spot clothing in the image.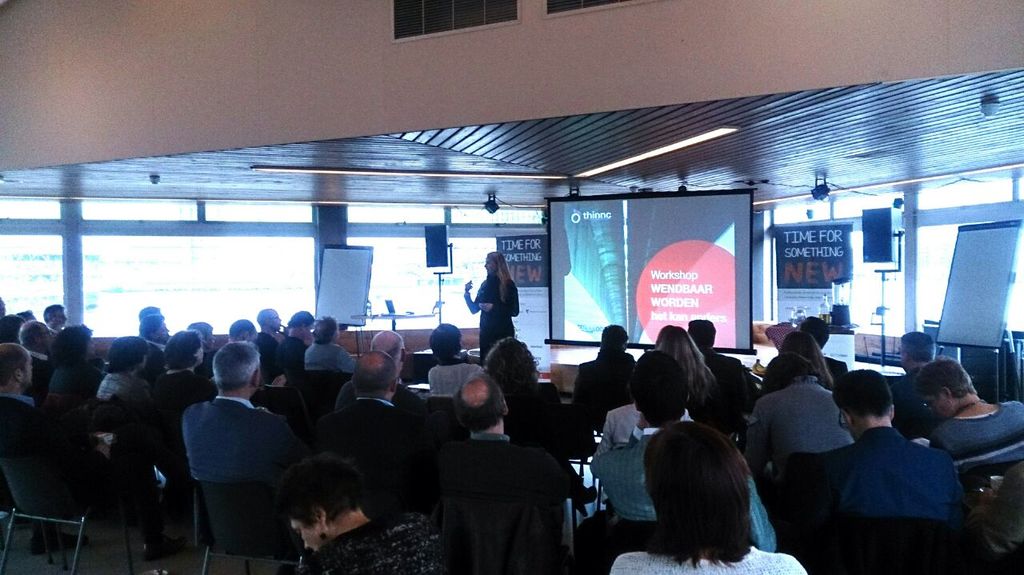
clothing found at bbox=(569, 346, 638, 405).
